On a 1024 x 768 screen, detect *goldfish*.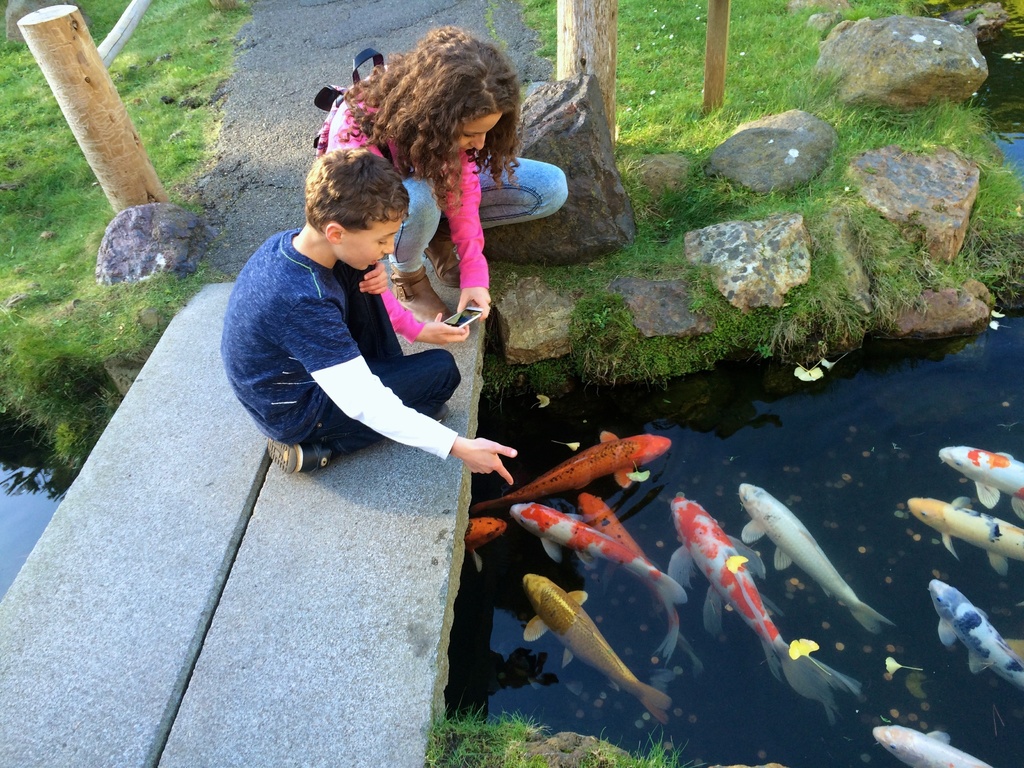
<box>906,494,1023,576</box>.
